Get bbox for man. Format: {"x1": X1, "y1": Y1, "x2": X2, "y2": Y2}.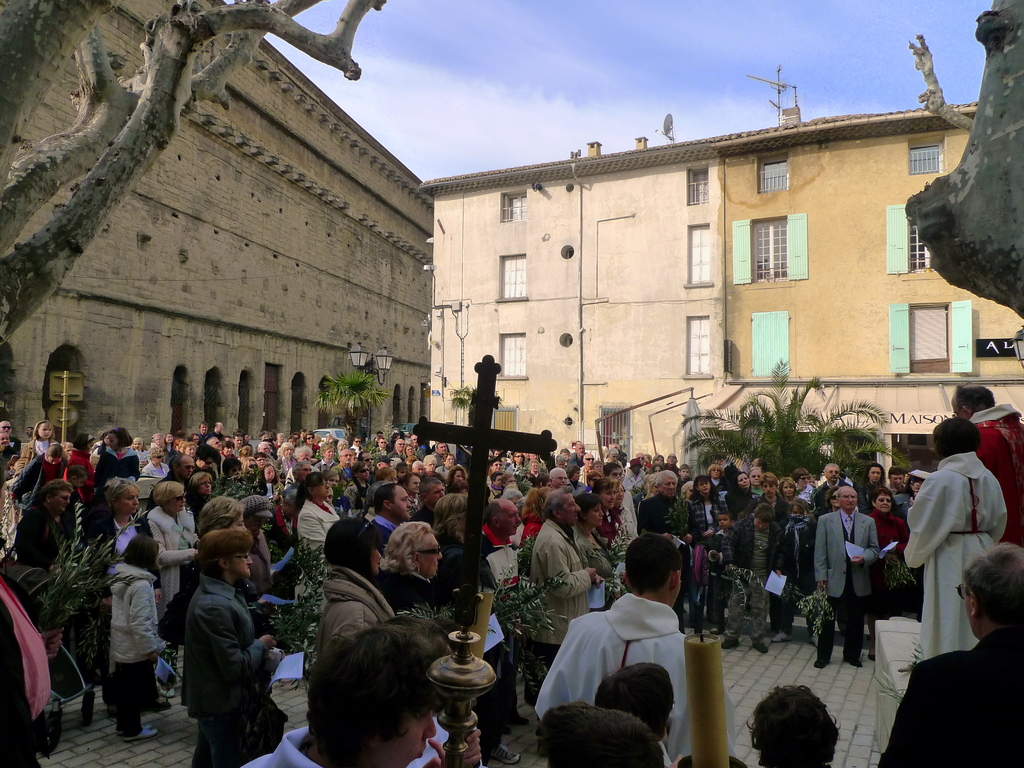
{"x1": 610, "y1": 442, "x2": 627, "y2": 464}.
